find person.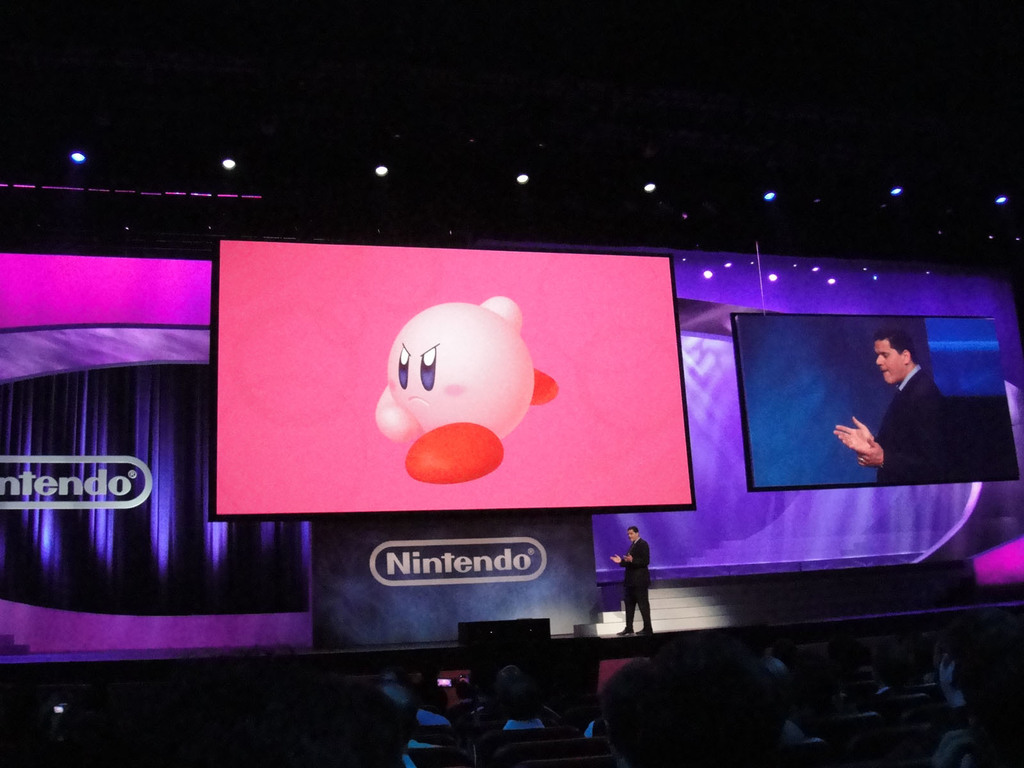
(left=493, top=661, right=544, bottom=728).
